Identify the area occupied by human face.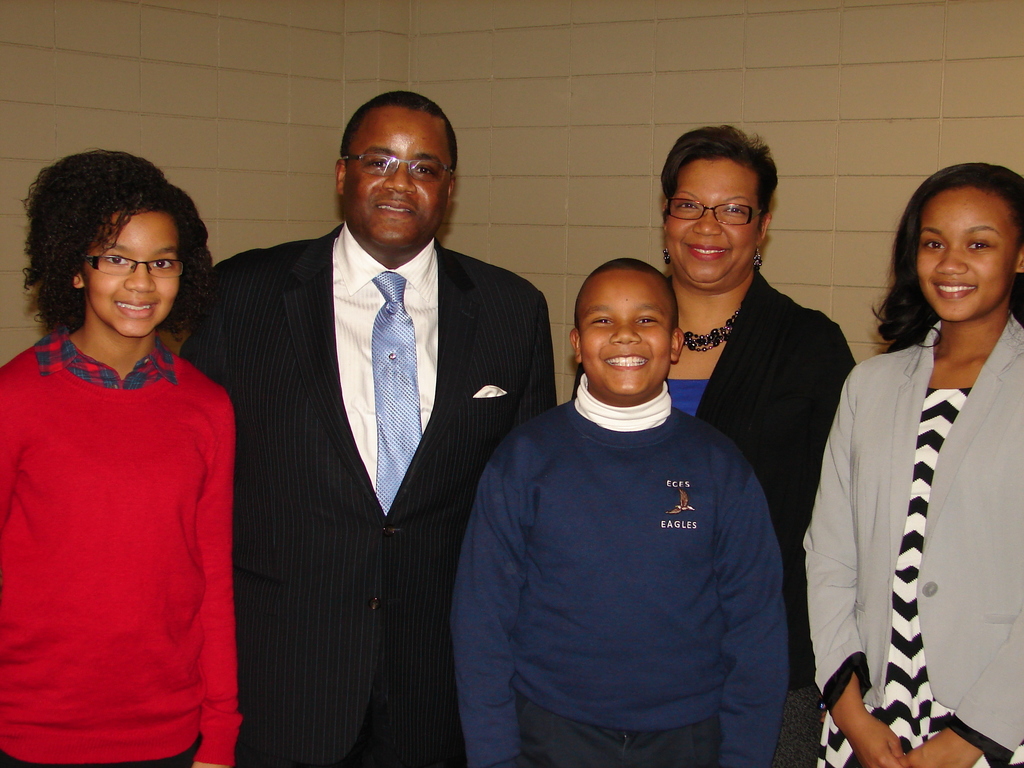
Area: crop(662, 161, 761, 282).
